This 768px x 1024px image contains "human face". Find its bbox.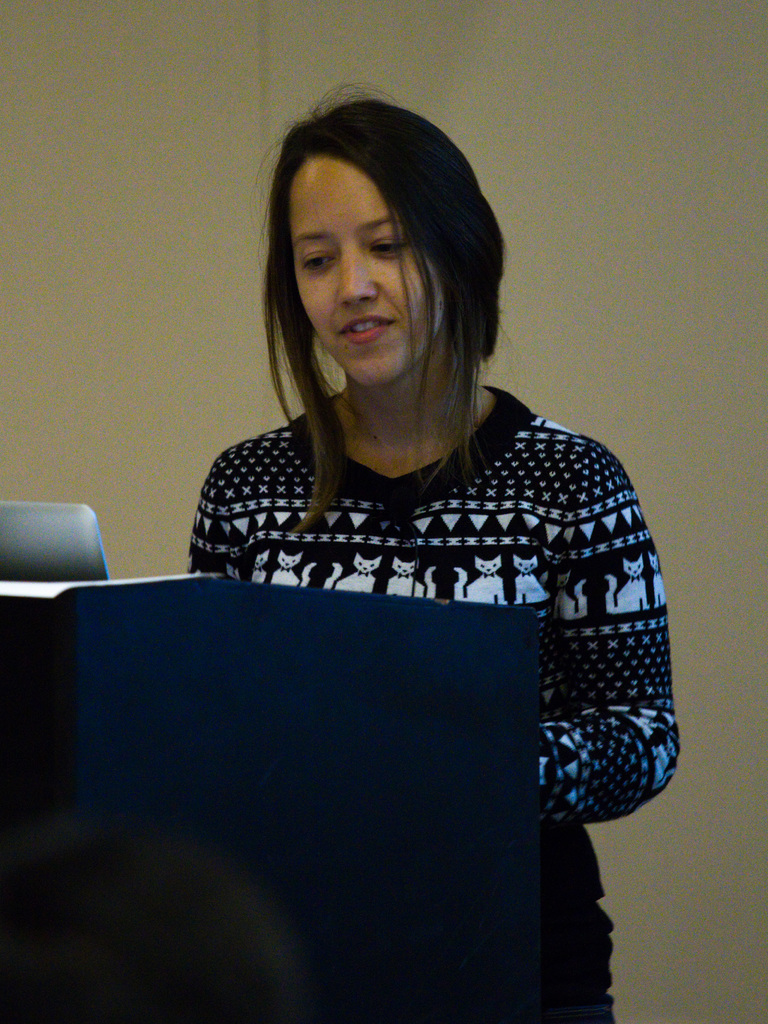
<bbox>281, 152, 447, 379</bbox>.
